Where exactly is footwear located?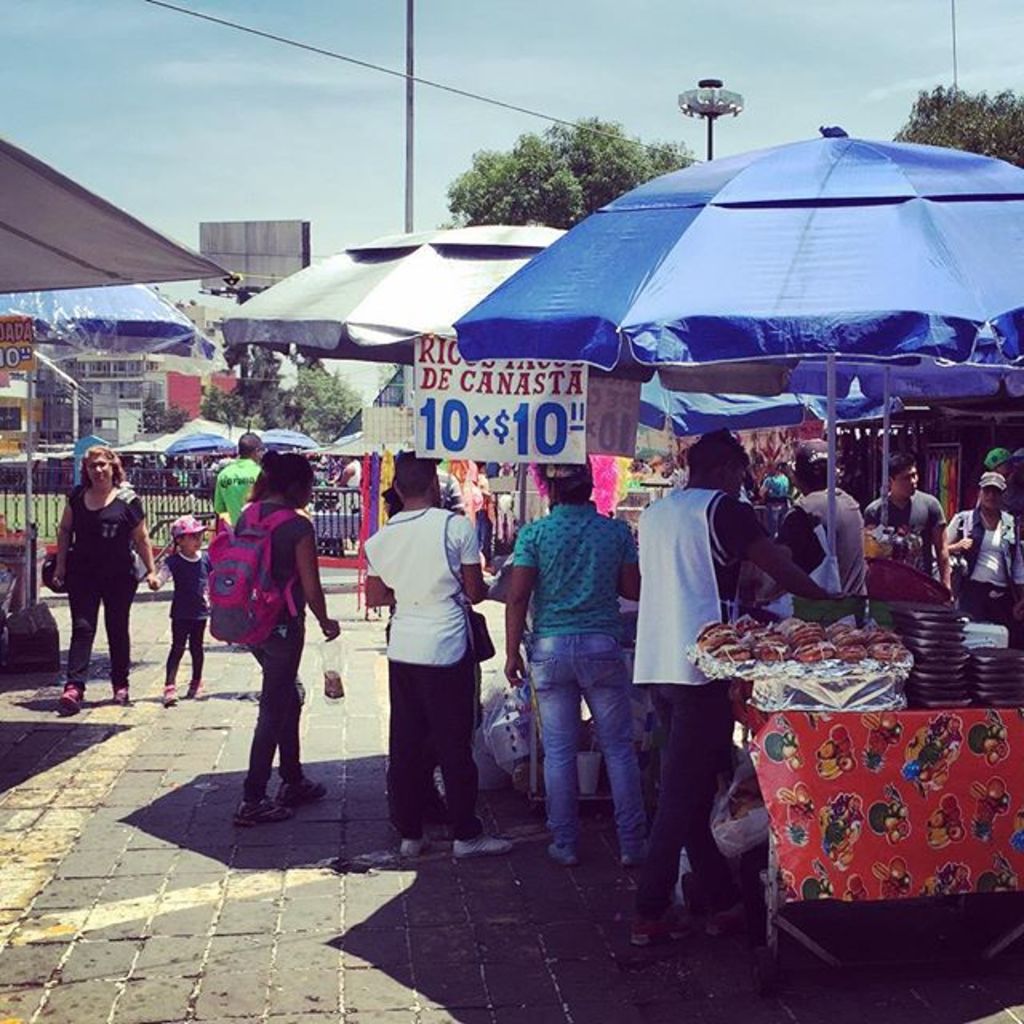
Its bounding box is locate(267, 774, 325, 808).
